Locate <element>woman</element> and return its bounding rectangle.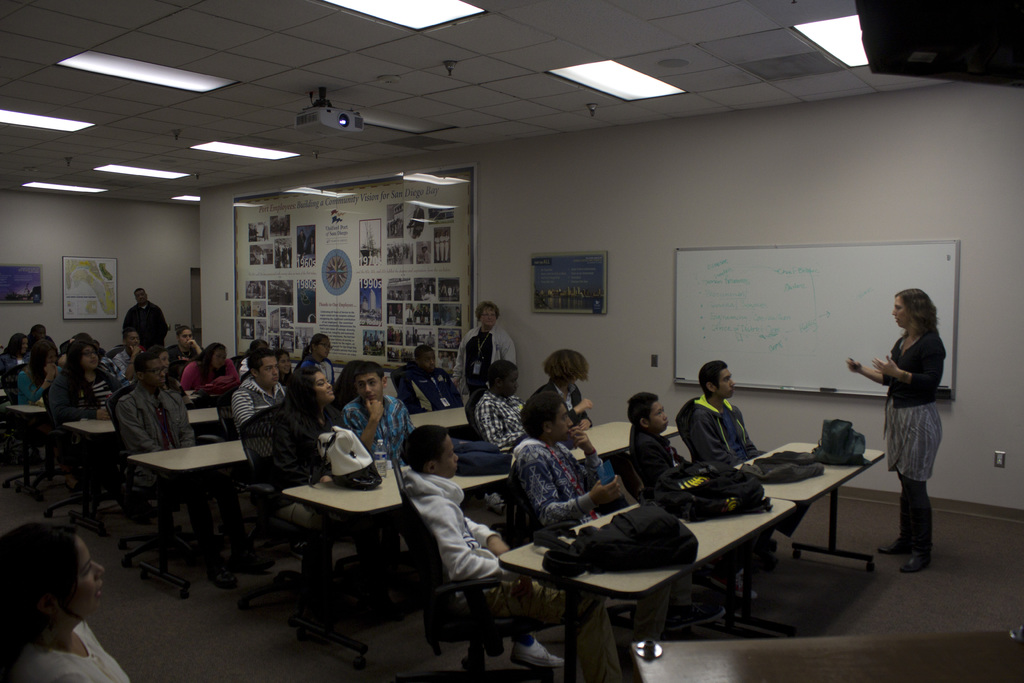
180,343,237,401.
